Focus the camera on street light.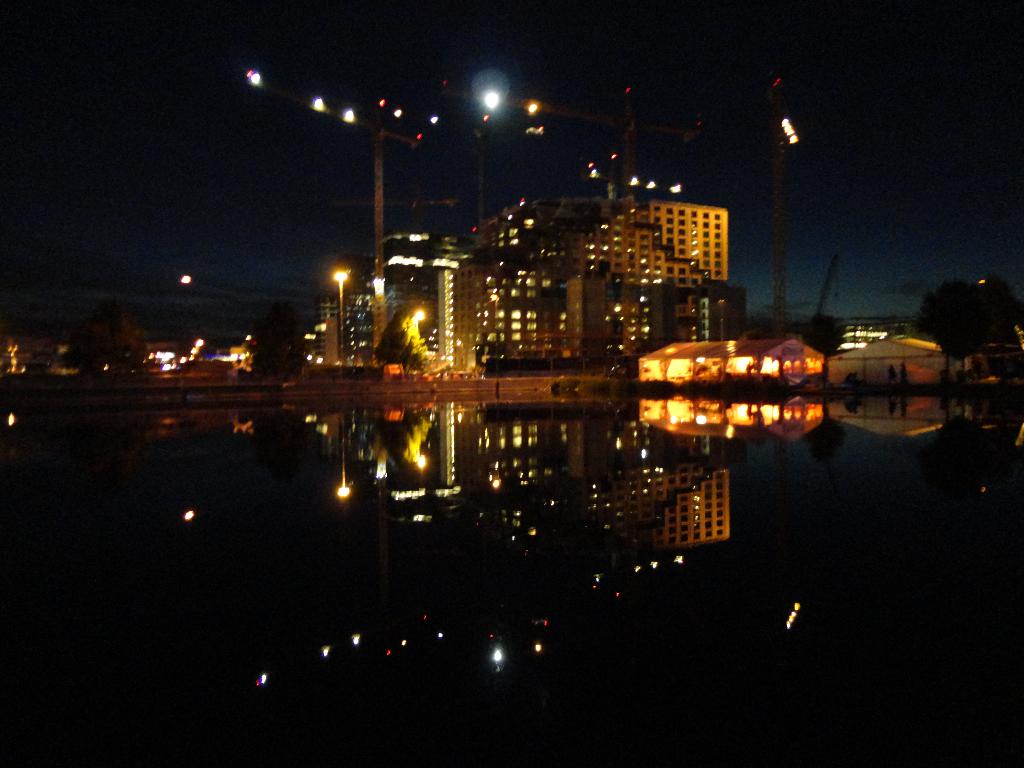
Focus region: bbox=(330, 265, 356, 363).
